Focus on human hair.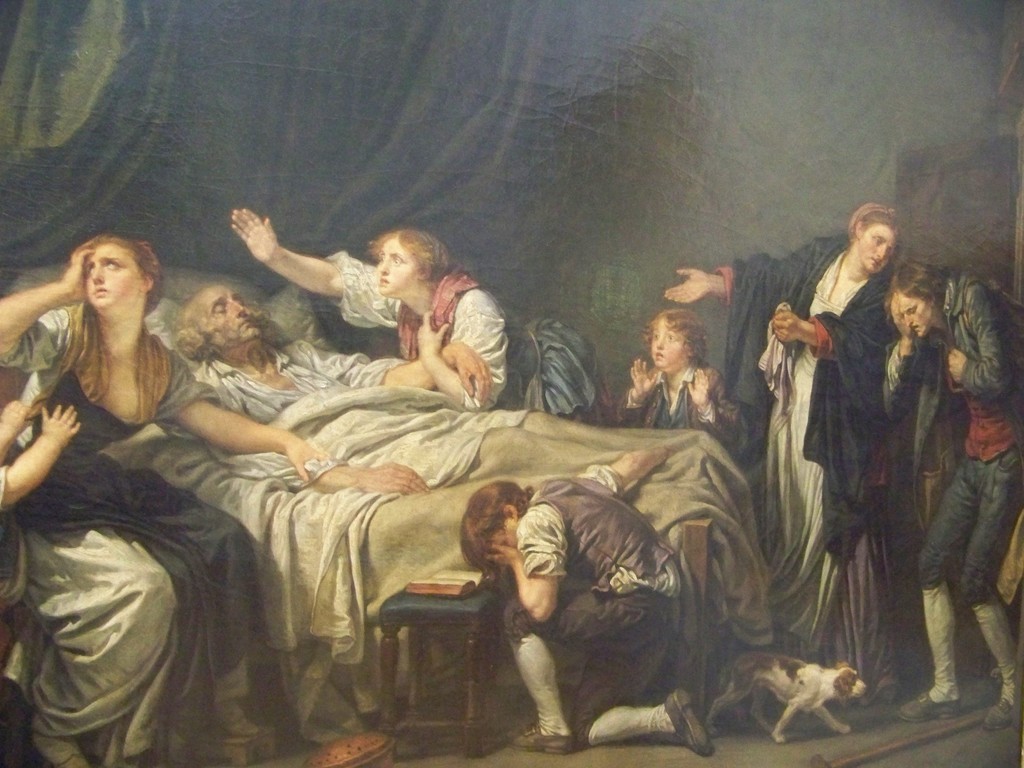
Focused at [19, 236, 163, 429].
